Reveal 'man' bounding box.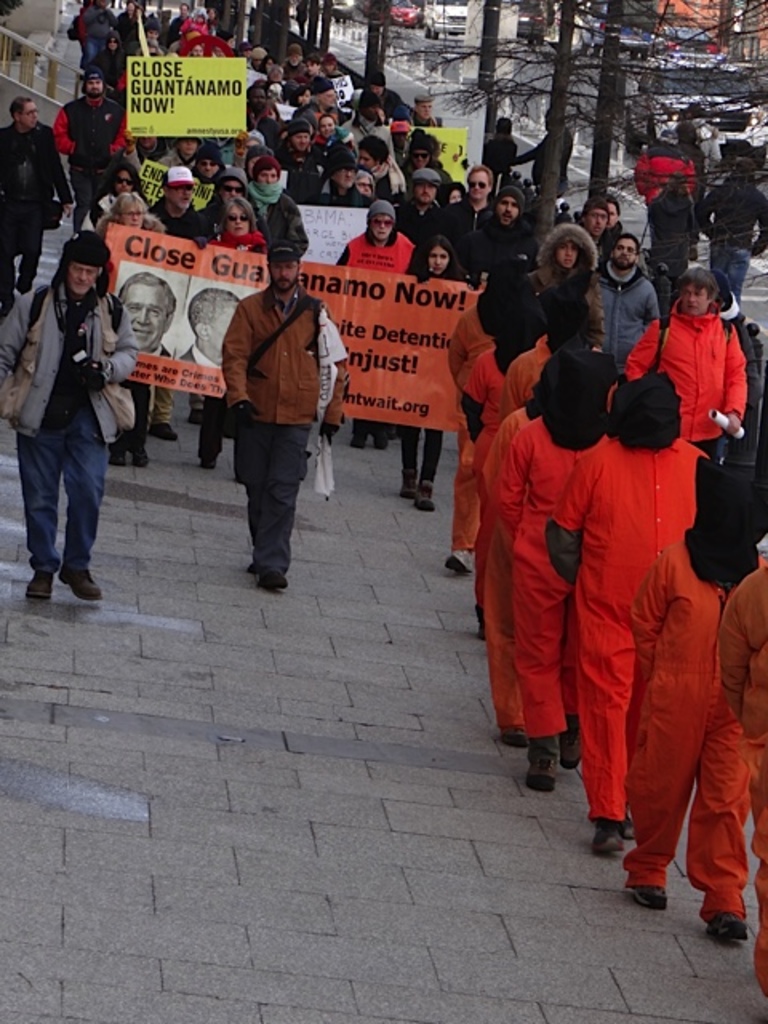
Revealed: {"x1": 144, "y1": 163, "x2": 208, "y2": 440}.
